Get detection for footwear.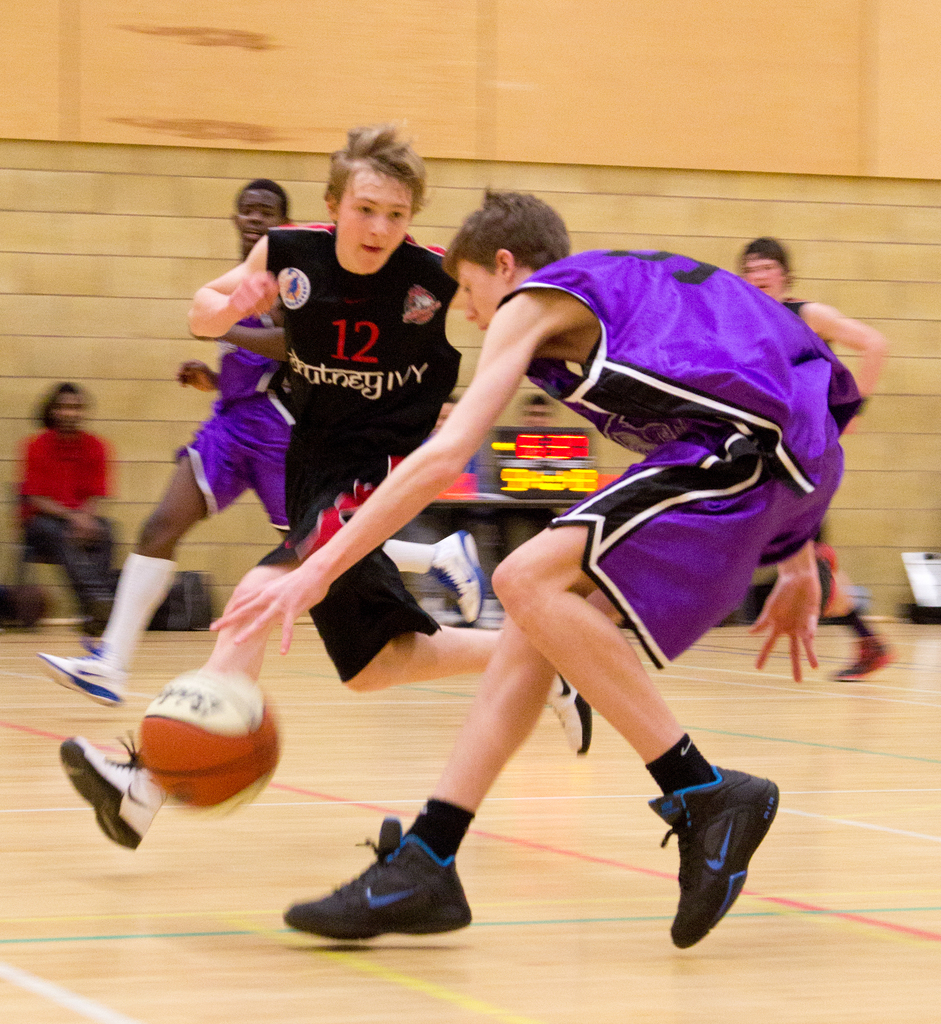
Detection: detection(36, 640, 141, 715).
